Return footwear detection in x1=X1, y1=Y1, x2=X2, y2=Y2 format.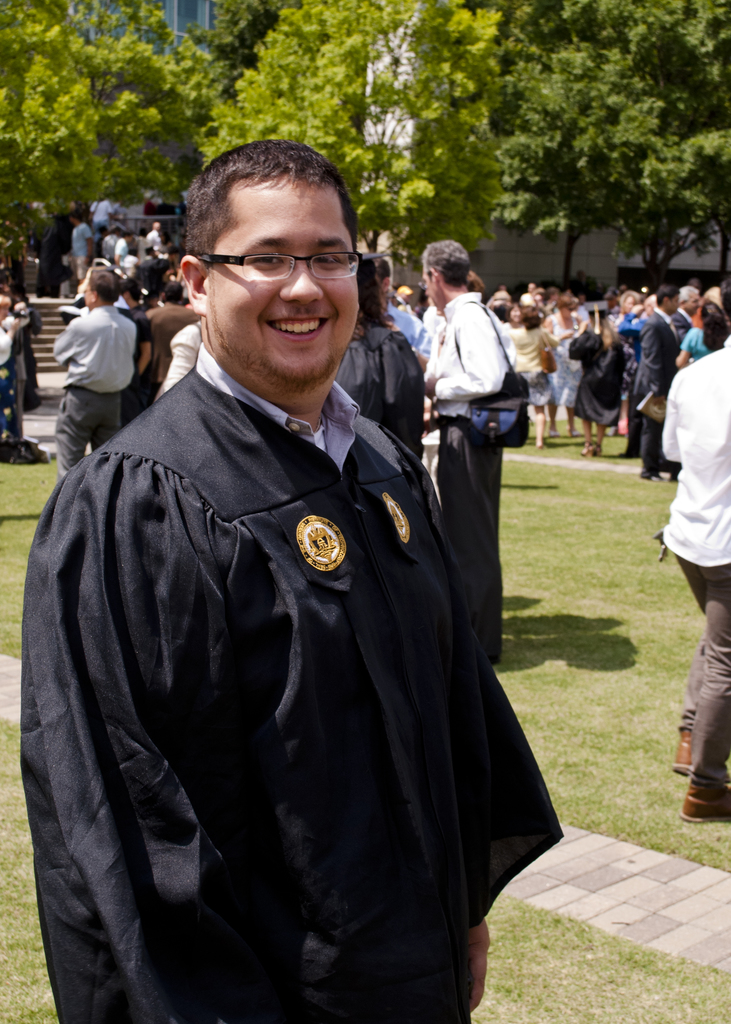
x1=547, y1=428, x2=561, y2=438.
